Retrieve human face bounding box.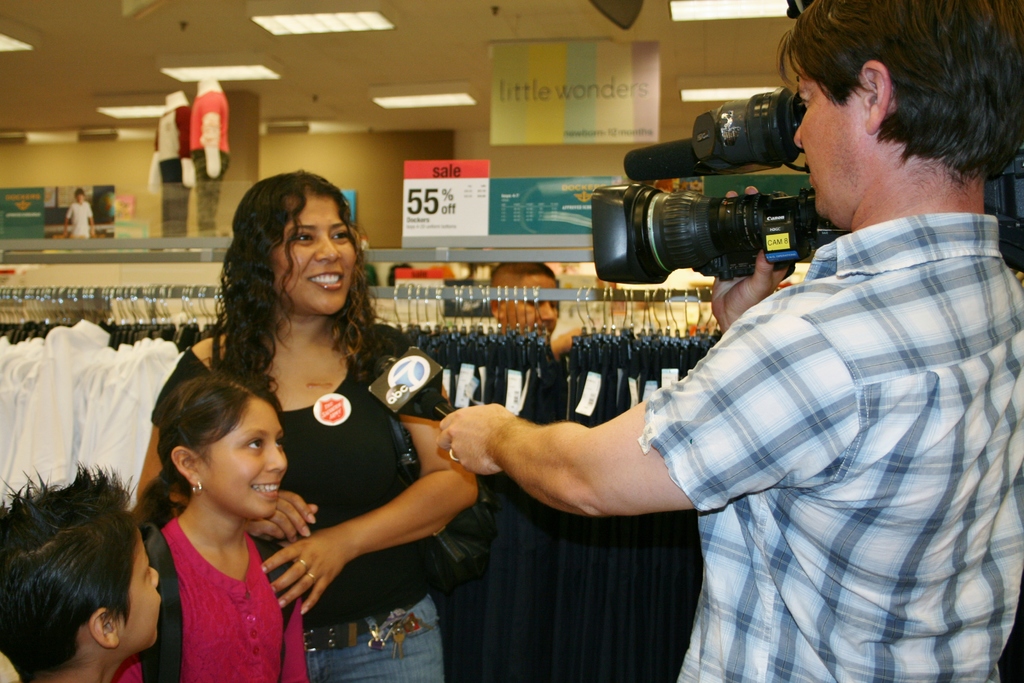
Bounding box: box=[506, 277, 560, 345].
